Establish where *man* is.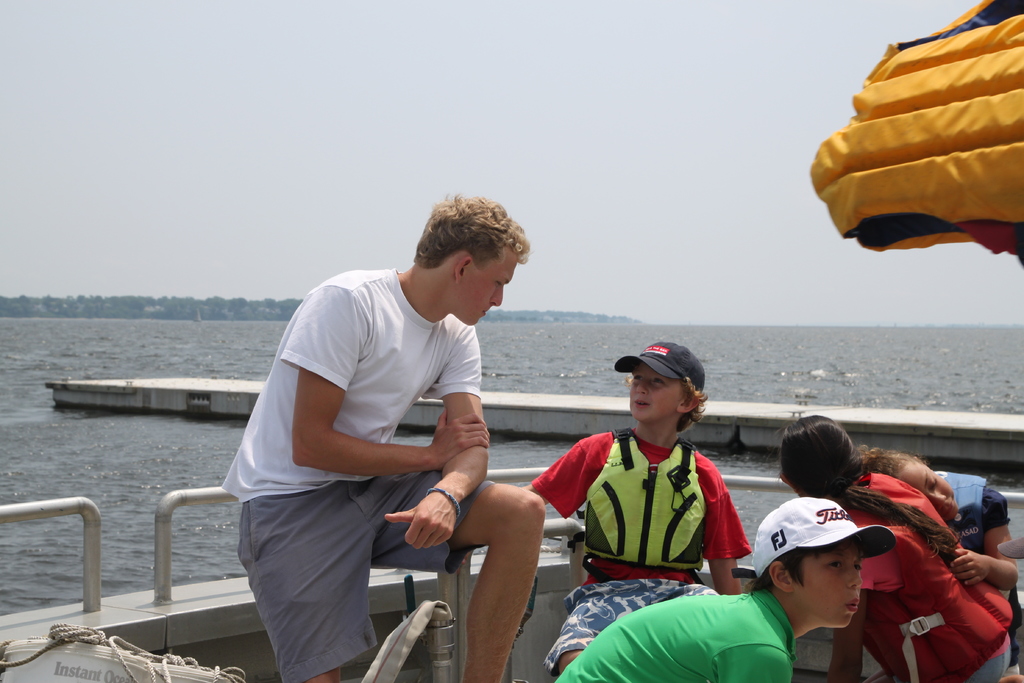
Established at [225,193,548,682].
